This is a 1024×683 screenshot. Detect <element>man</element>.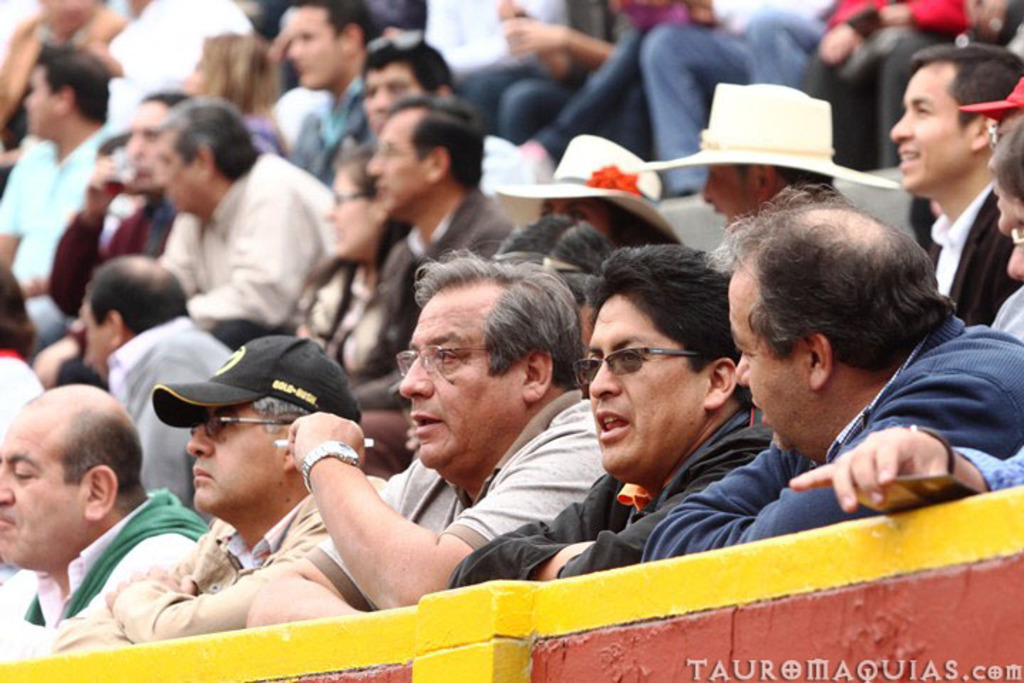
box(641, 184, 1023, 561).
